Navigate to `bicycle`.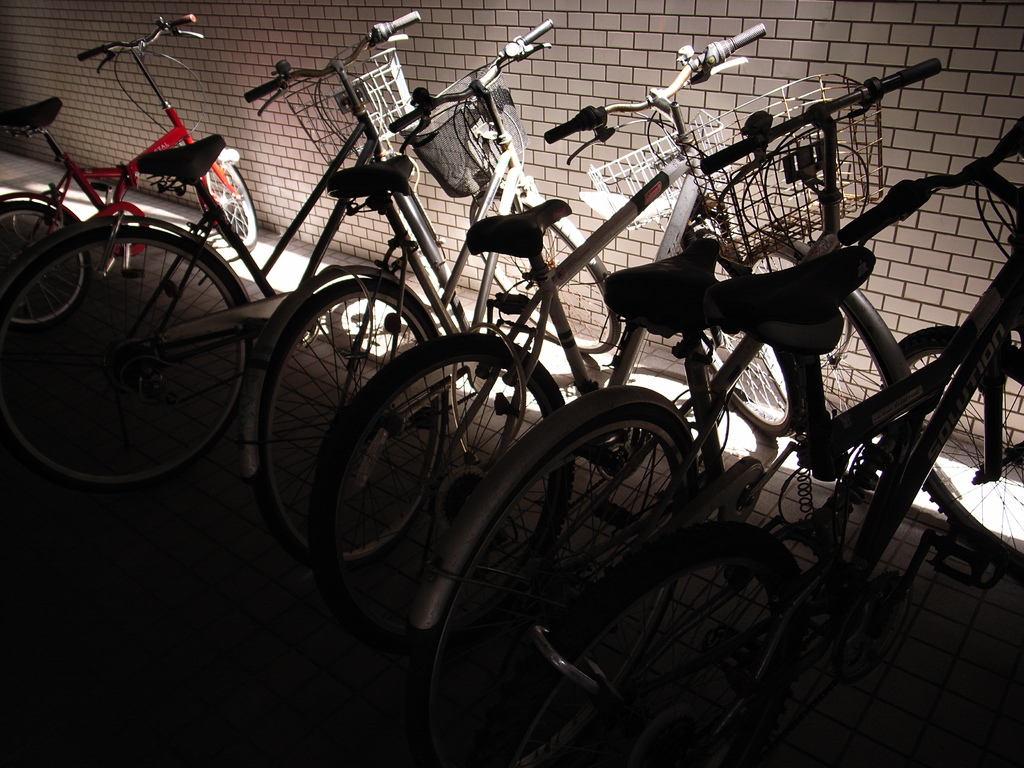
Navigation target: bbox=[555, 122, 1018, 767].
